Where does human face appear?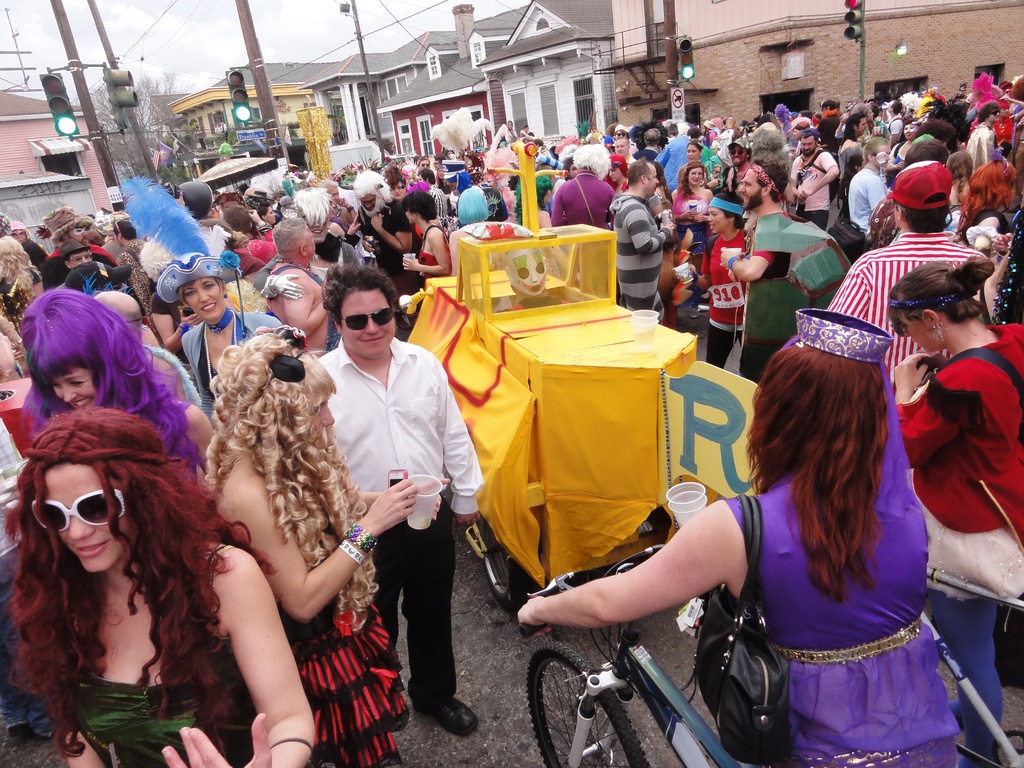
Appears at [337, 284, 400, 355].
